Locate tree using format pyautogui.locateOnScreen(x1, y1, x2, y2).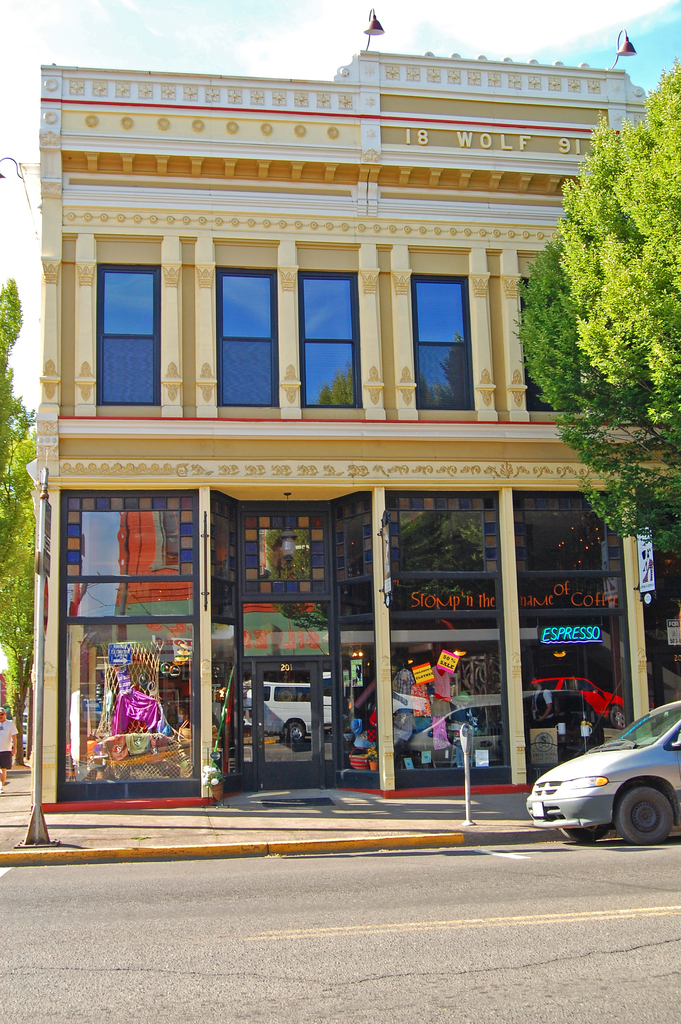
pyautogui.locateOnScreen(0, 280, 49, 737).
